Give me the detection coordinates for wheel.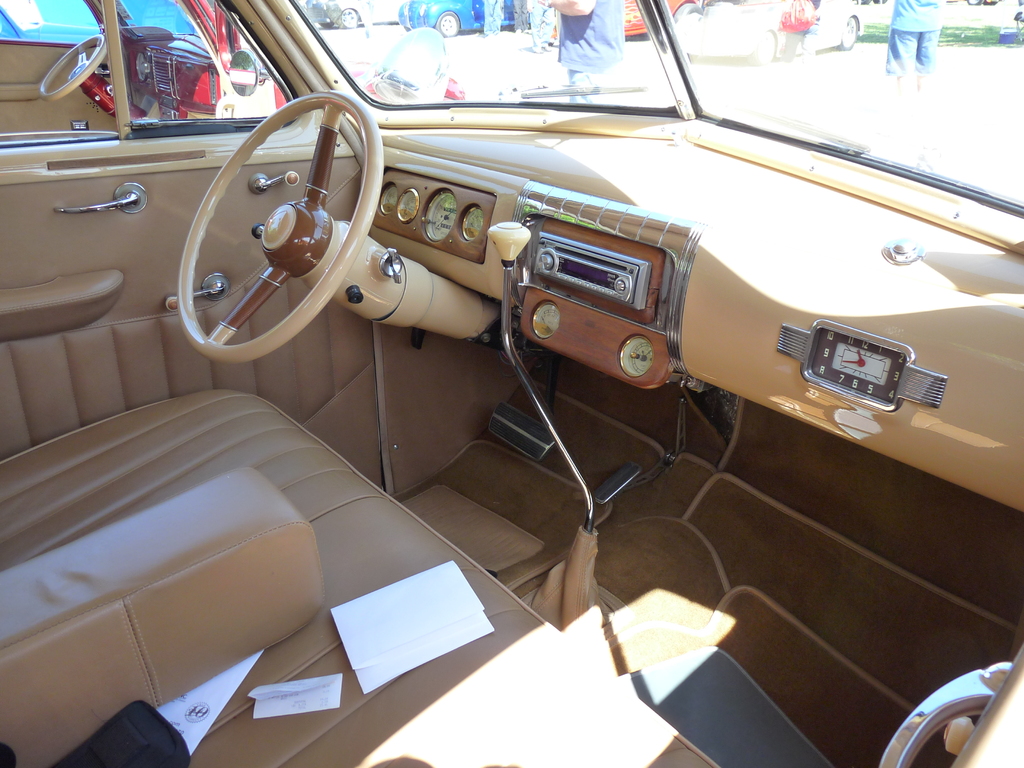
bbox=[834, 17, 862, 47].
